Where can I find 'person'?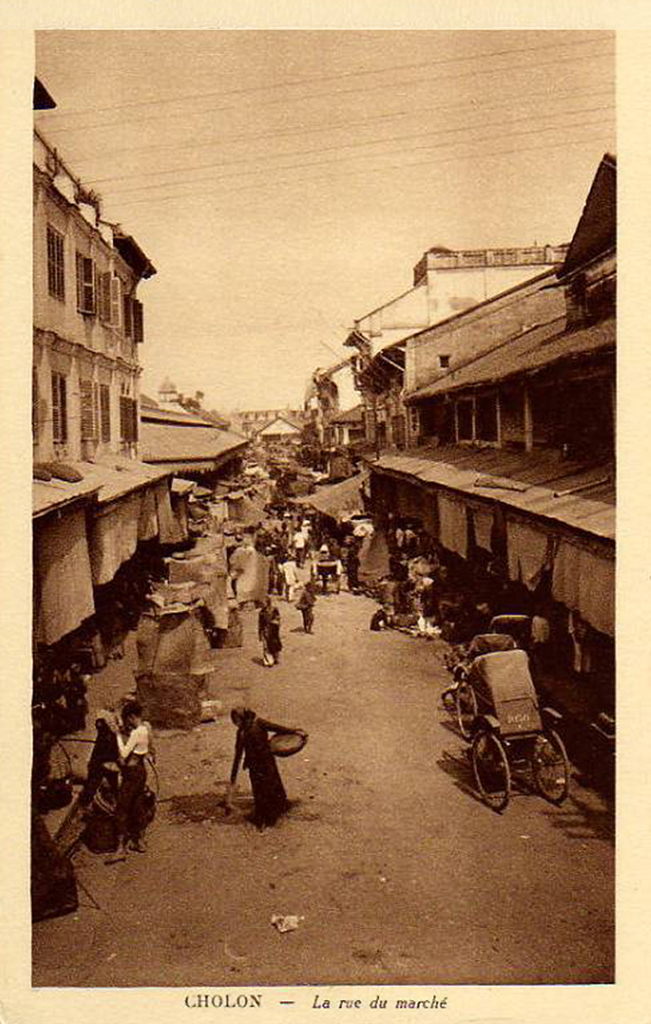
You can find it at <bbox>281, 519, 290, 536</bbox>.
